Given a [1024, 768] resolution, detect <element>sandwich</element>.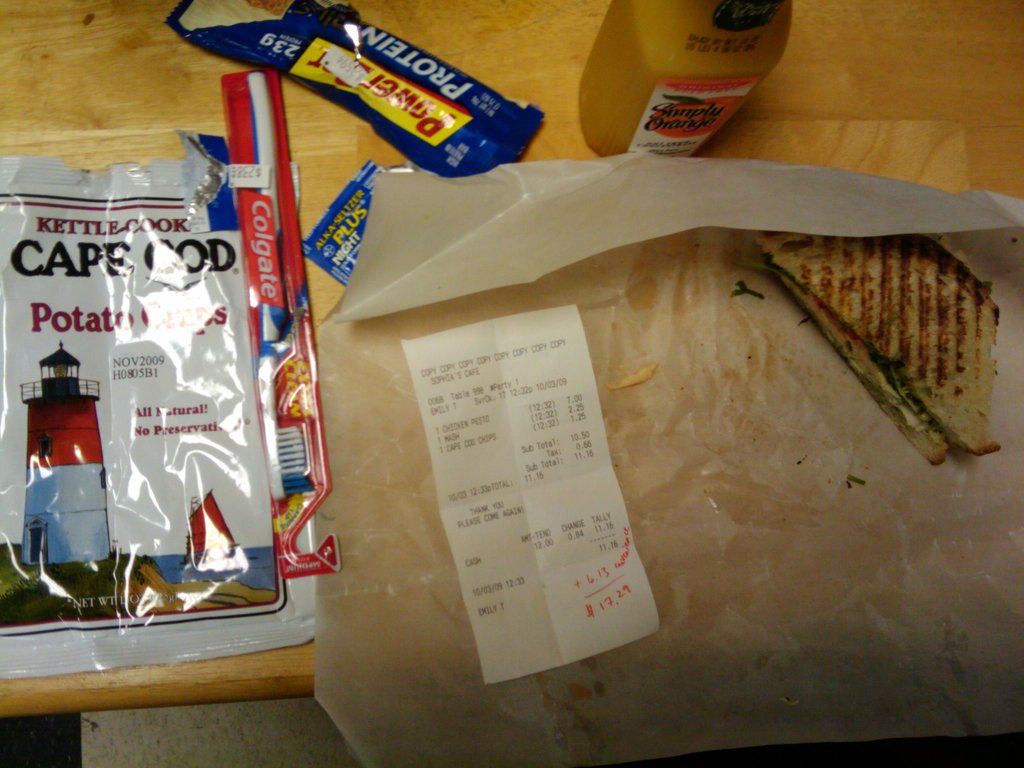
select_region(754, 232, 1004, 466).
